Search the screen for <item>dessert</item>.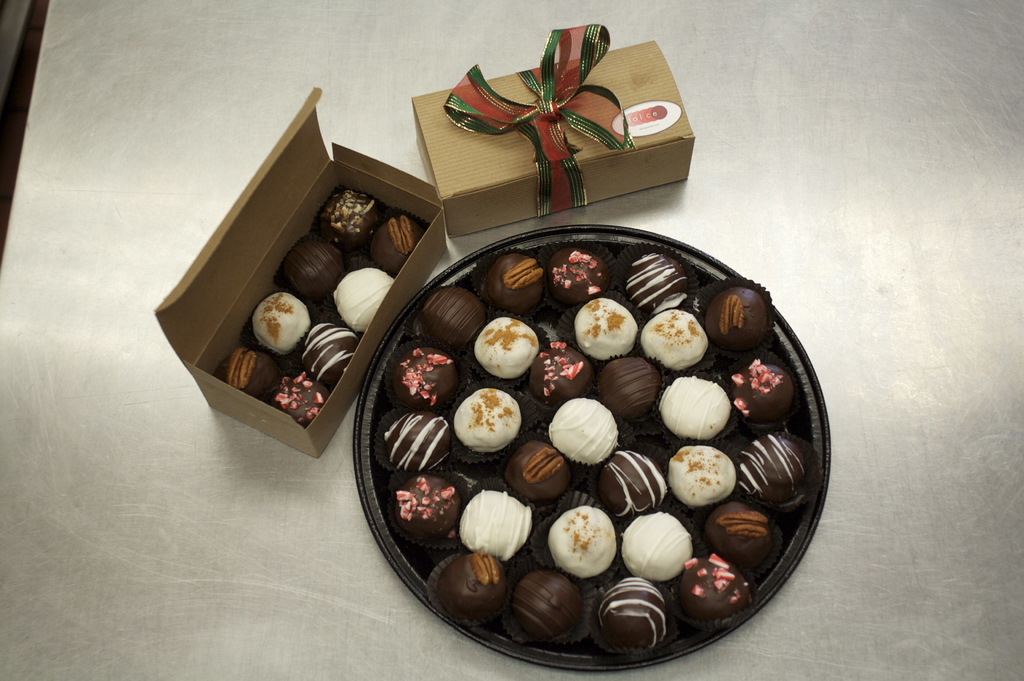
Found at <bbox>383, 465, 477, 543</bbox>.
